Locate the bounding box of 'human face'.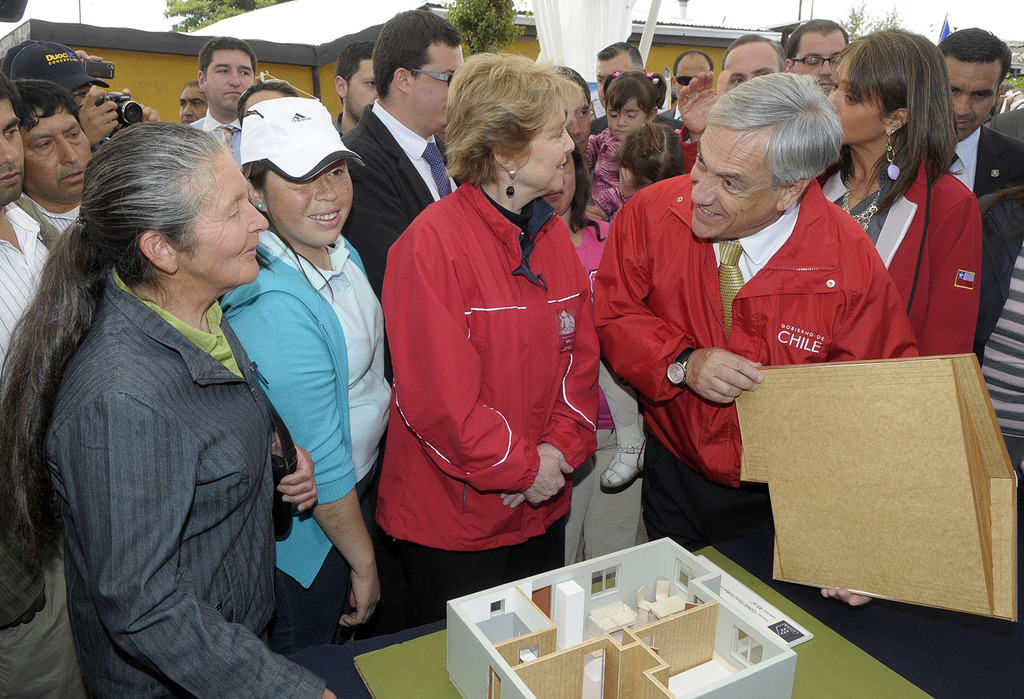
Bounding box: (690, 126, 779, 235).
